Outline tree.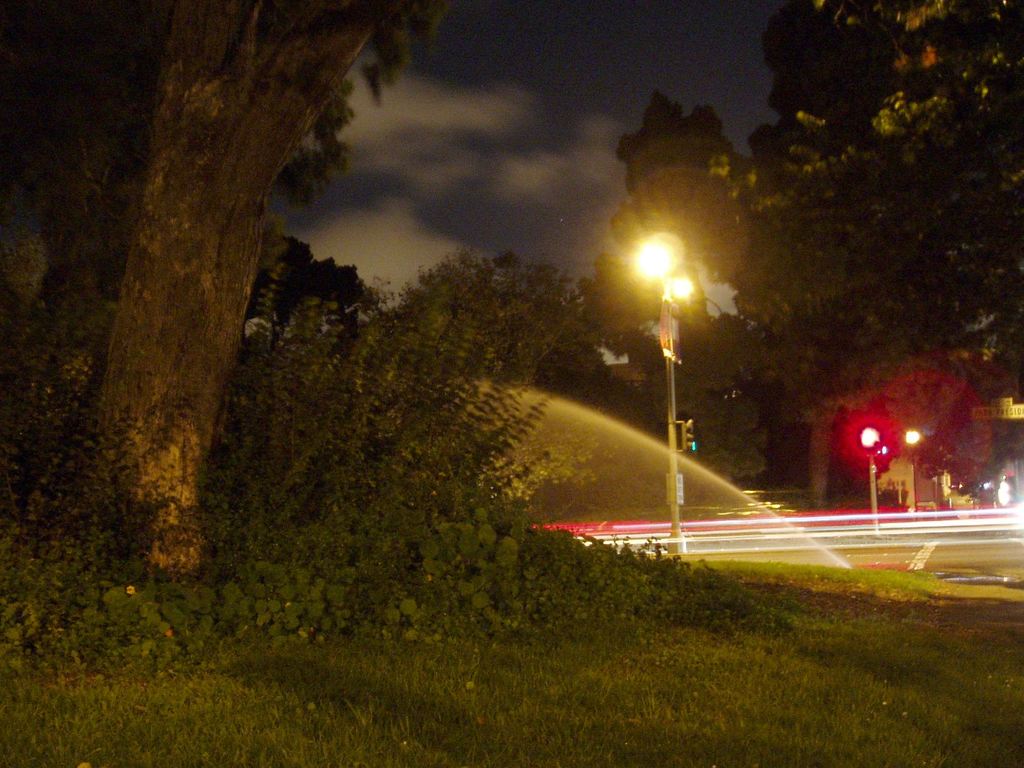
Outline: pyautogui.locateOnScreen(402, 246, 599, 574).
